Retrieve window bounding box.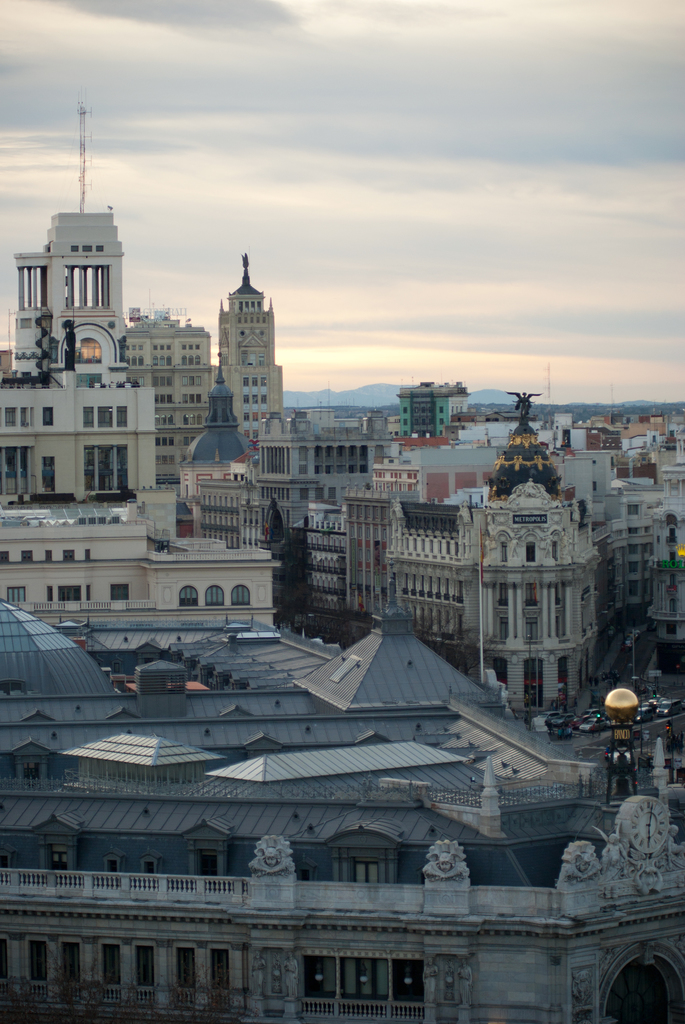
Bounding box: (x1=43, y1=456, x2=55, y2=492).
